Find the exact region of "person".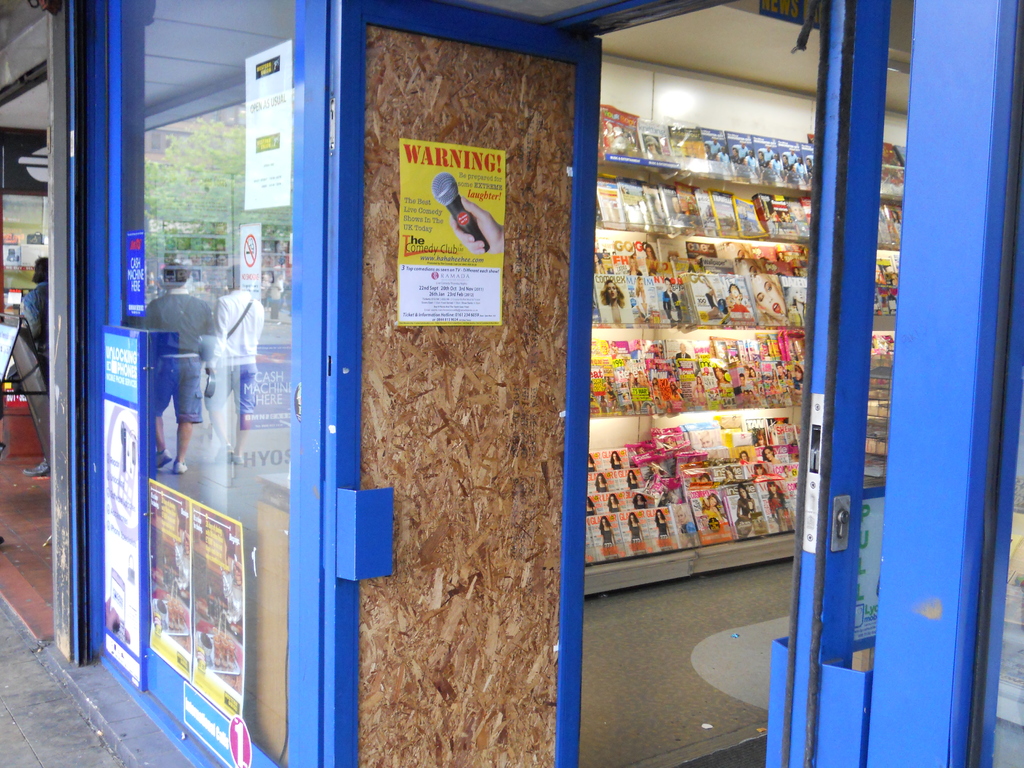
Exact region: rect(218, 264, 261, 467).
